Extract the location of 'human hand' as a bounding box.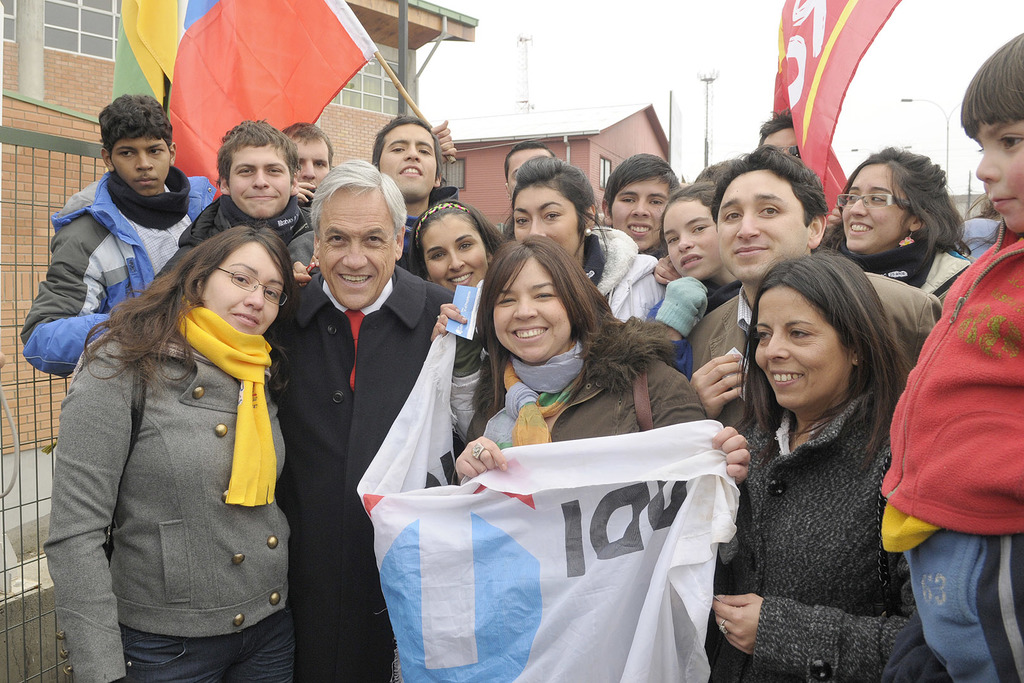
{"x1": 431, "y1": 117, "x2": 458, "y2": 167}.
